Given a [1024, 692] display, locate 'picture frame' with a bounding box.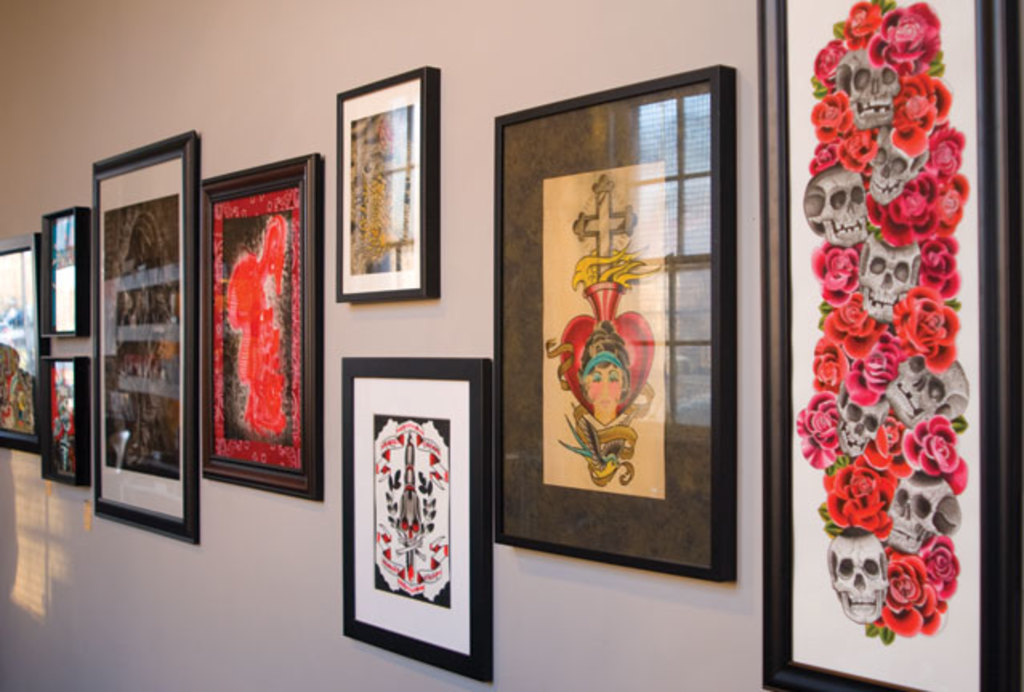
Located: 35, 195, 93, 338.
